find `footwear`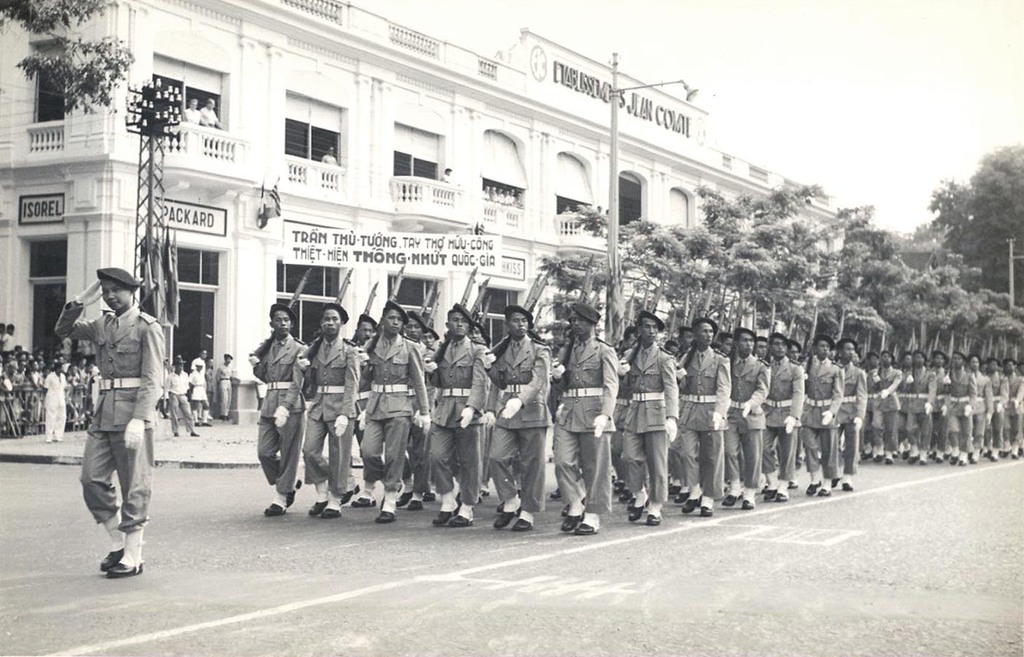
[left=663, top=478, right=681, bottom=494]
